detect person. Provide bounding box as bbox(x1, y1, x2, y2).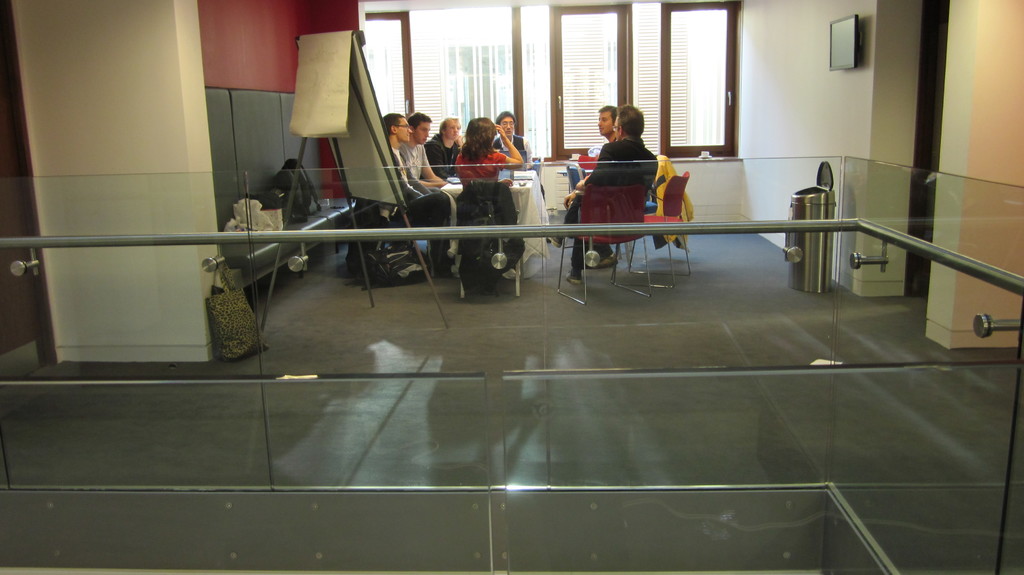
bbox(403, 111, 441, 180).
